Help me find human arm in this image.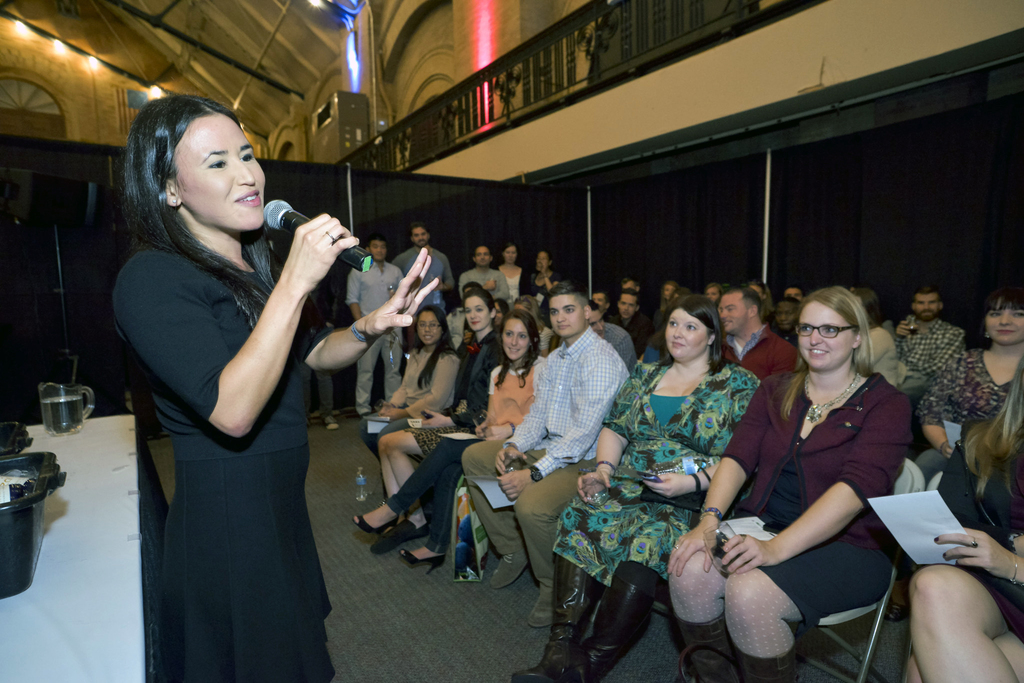
Found it: 931 521 1023 588.
